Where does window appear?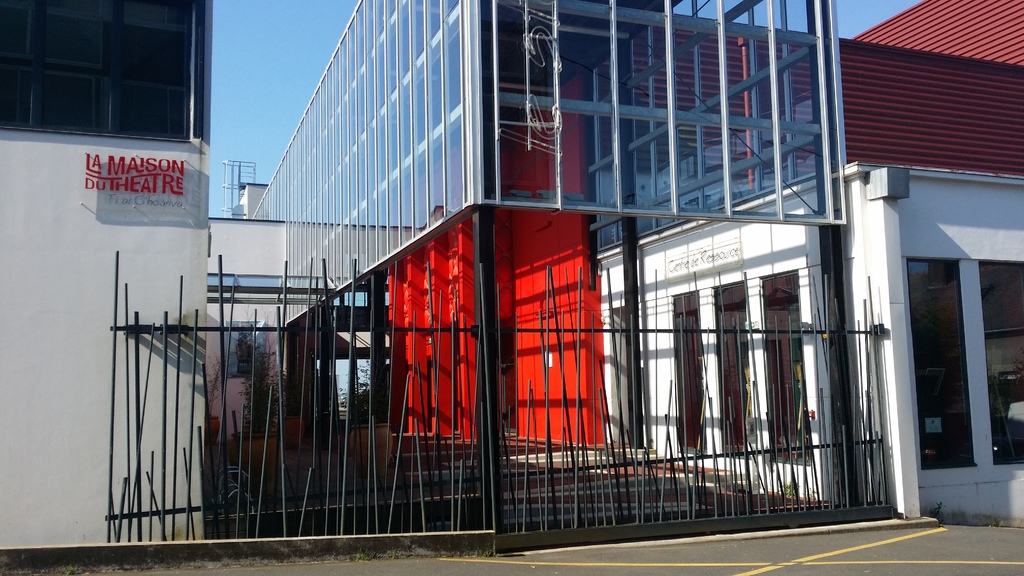
Appears at select_region(604, 303, 656, 450).
